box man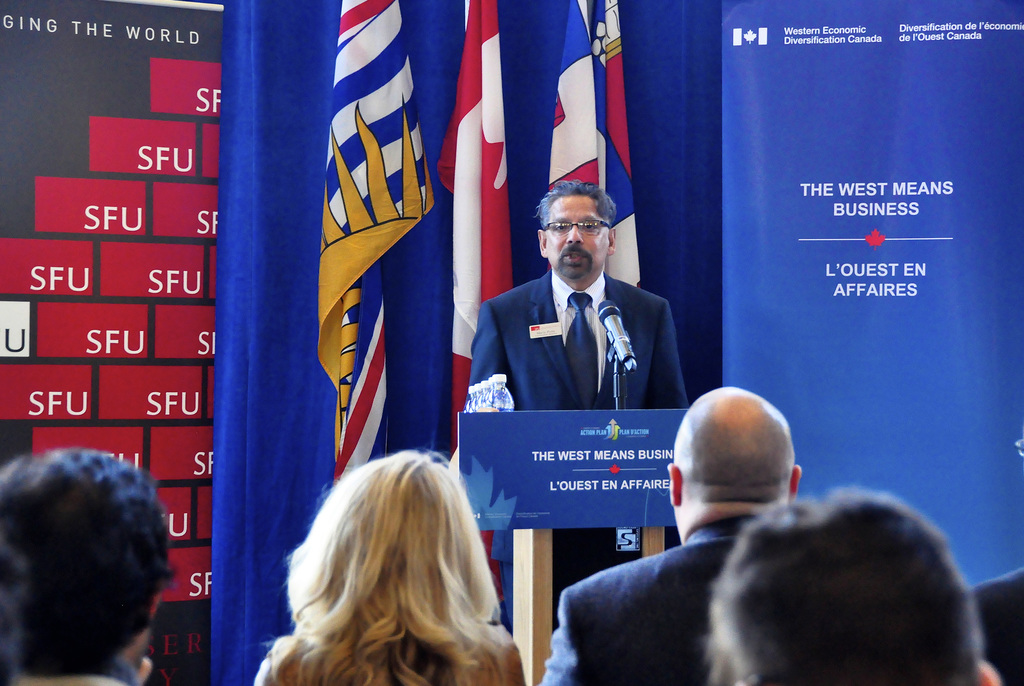
x1=463, y1=180, x2=686, y2=637
